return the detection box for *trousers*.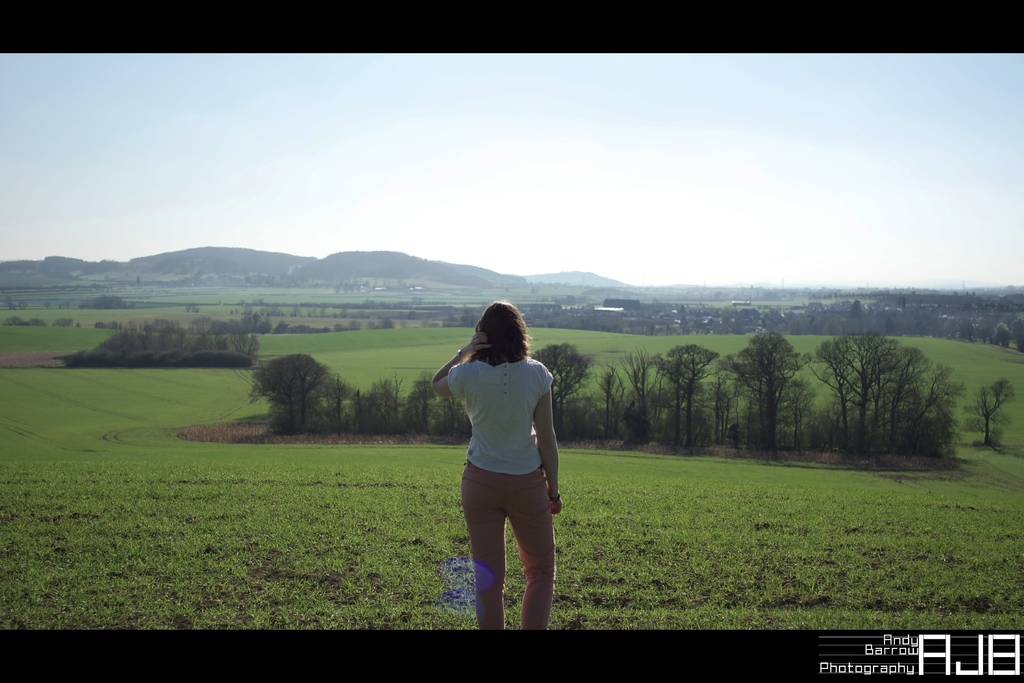
(x1=461, y1=458, x2=558, y2=612).
